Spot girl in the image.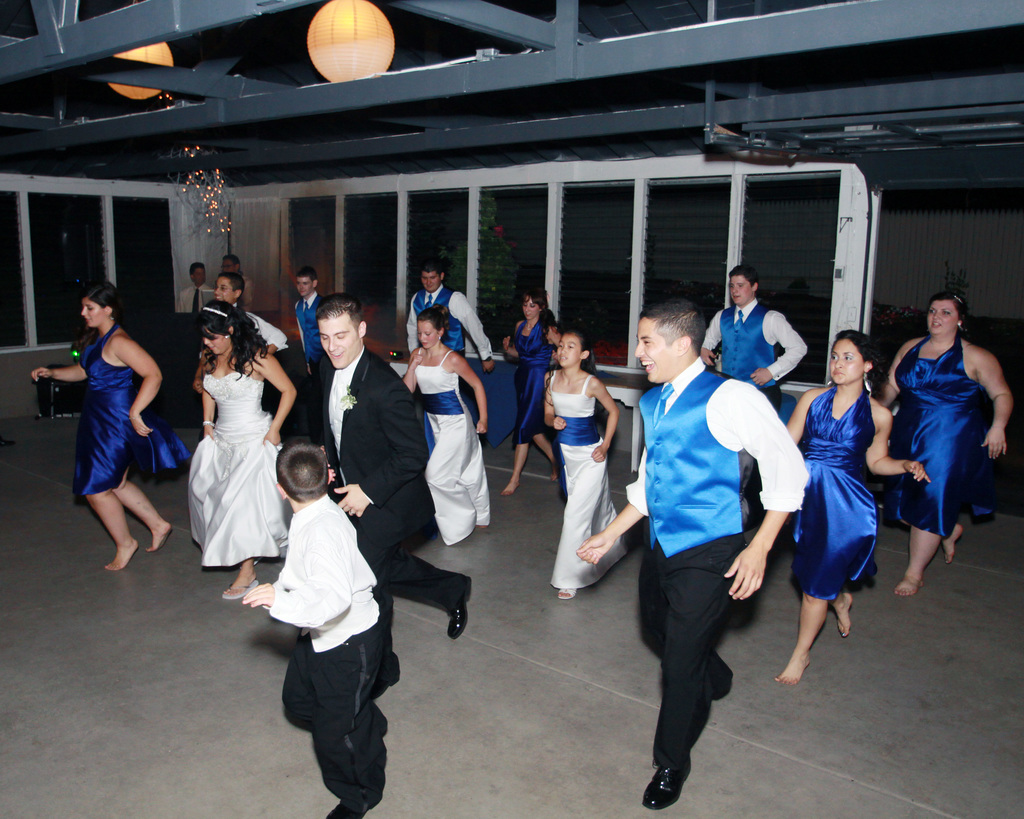
girl found at 543,328,634,605.
